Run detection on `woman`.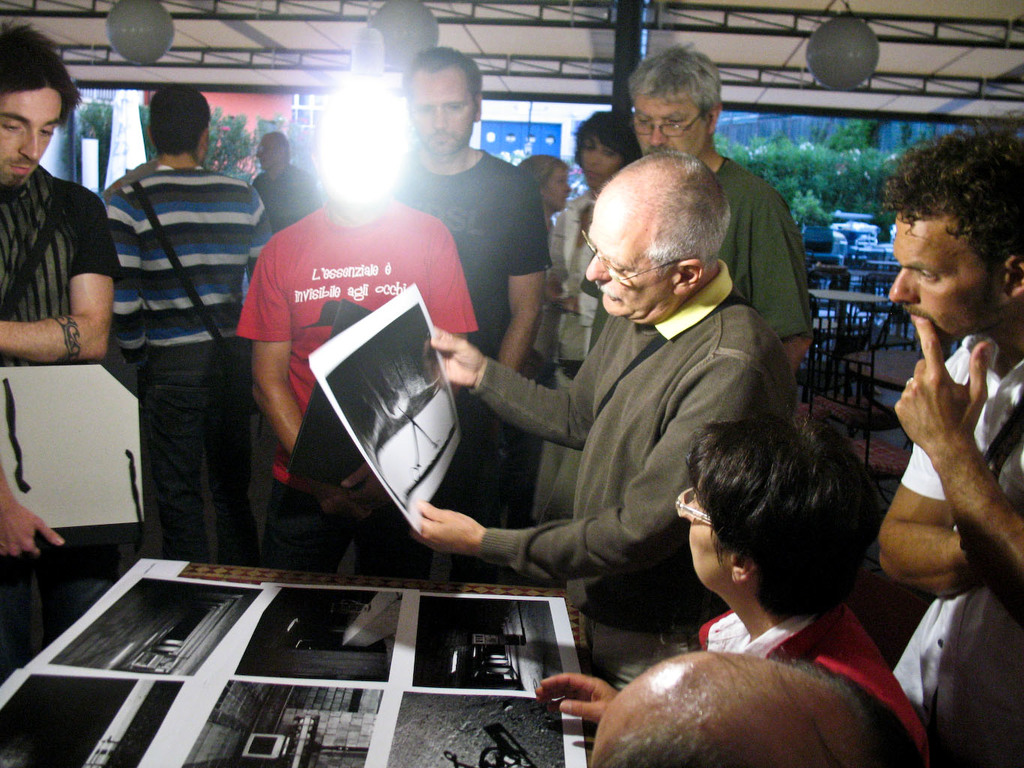
Result: x1=540 y1=112 x2=638 y2=387.
